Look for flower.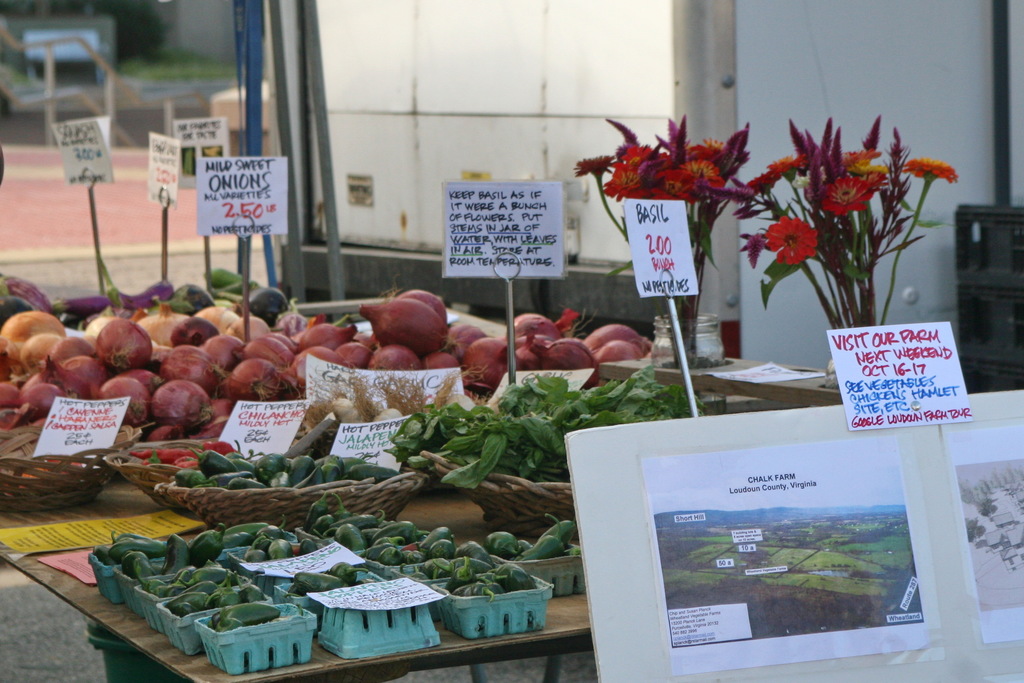
Found: select_region(680, 137, 732, 161).
